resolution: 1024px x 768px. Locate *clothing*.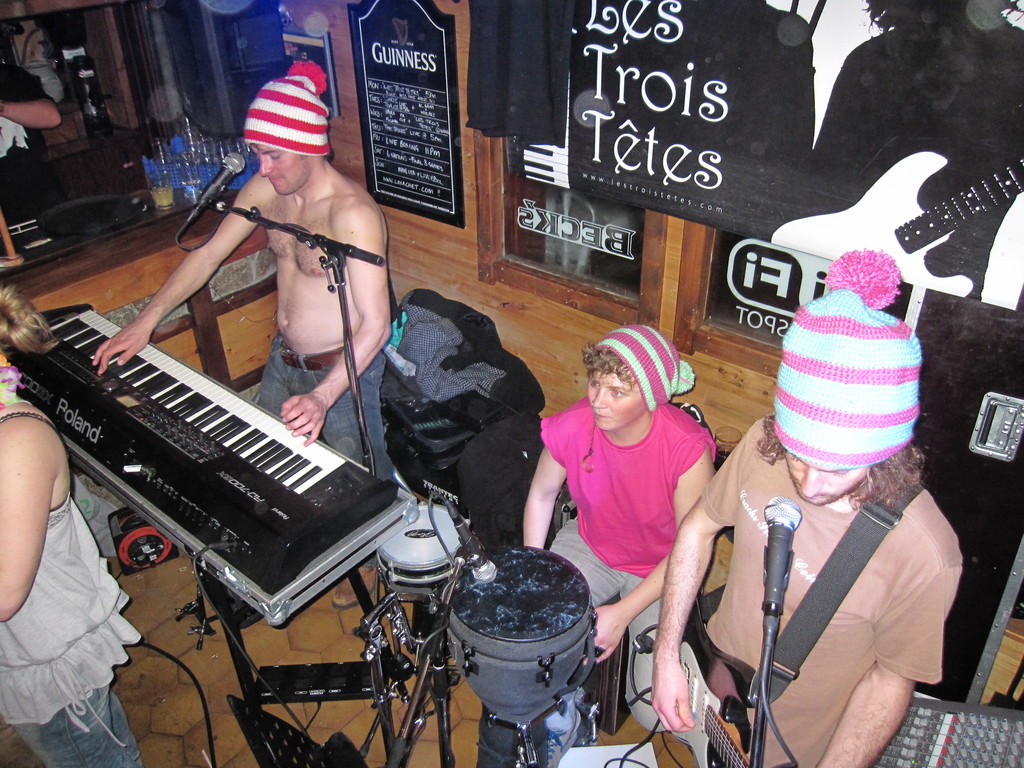
bbox(0, 68, 60, 210).
